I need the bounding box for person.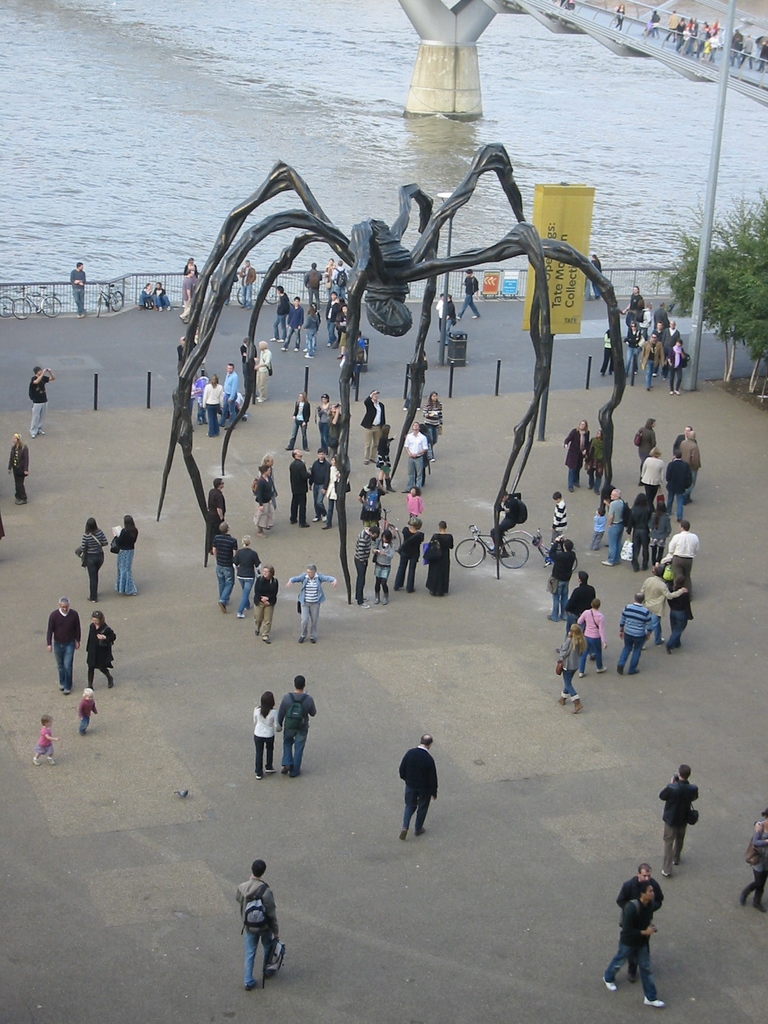
Here it is: Rect(81, 611, 116, 688).
